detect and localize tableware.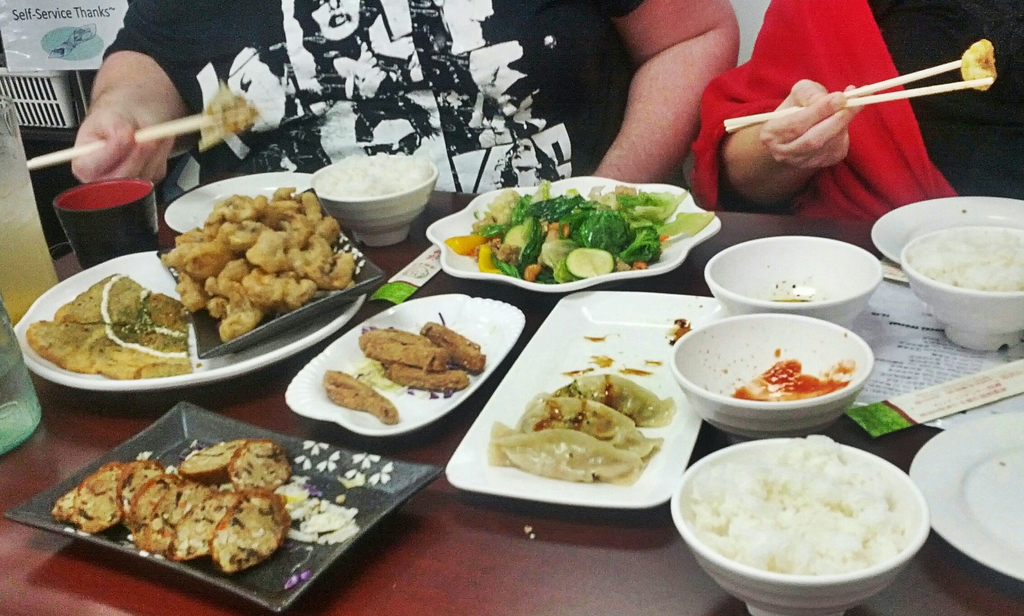
Localized at crop(156, 187, 387, 356).
